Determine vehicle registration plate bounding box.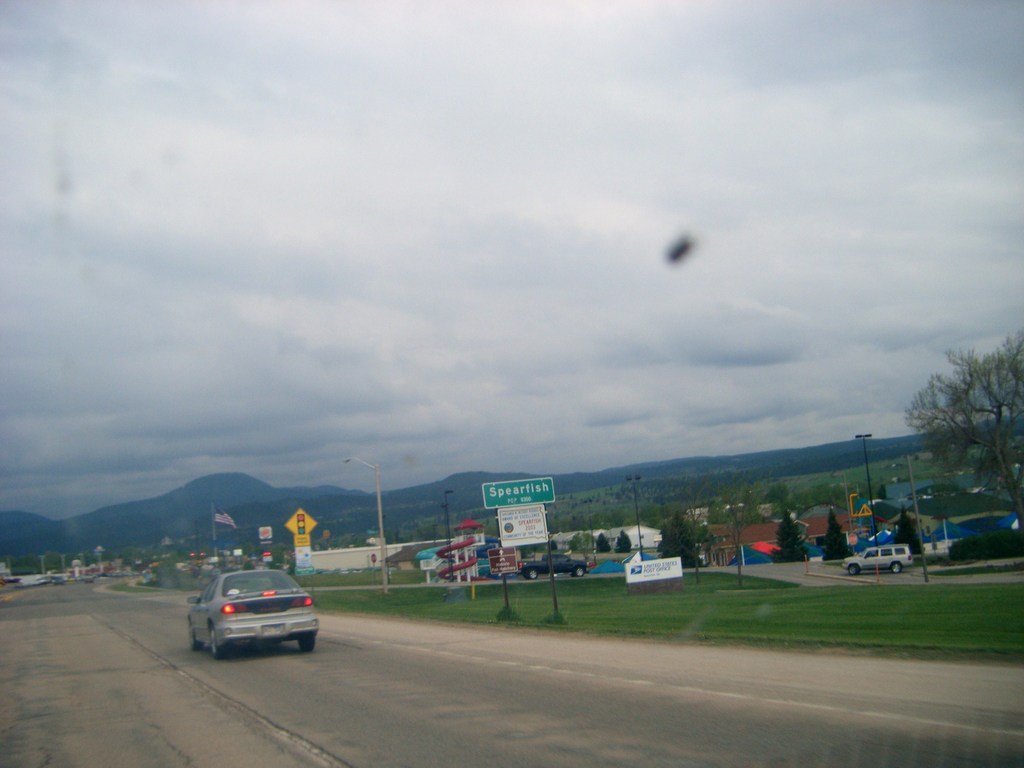
Determined: 265/624/280/634.
